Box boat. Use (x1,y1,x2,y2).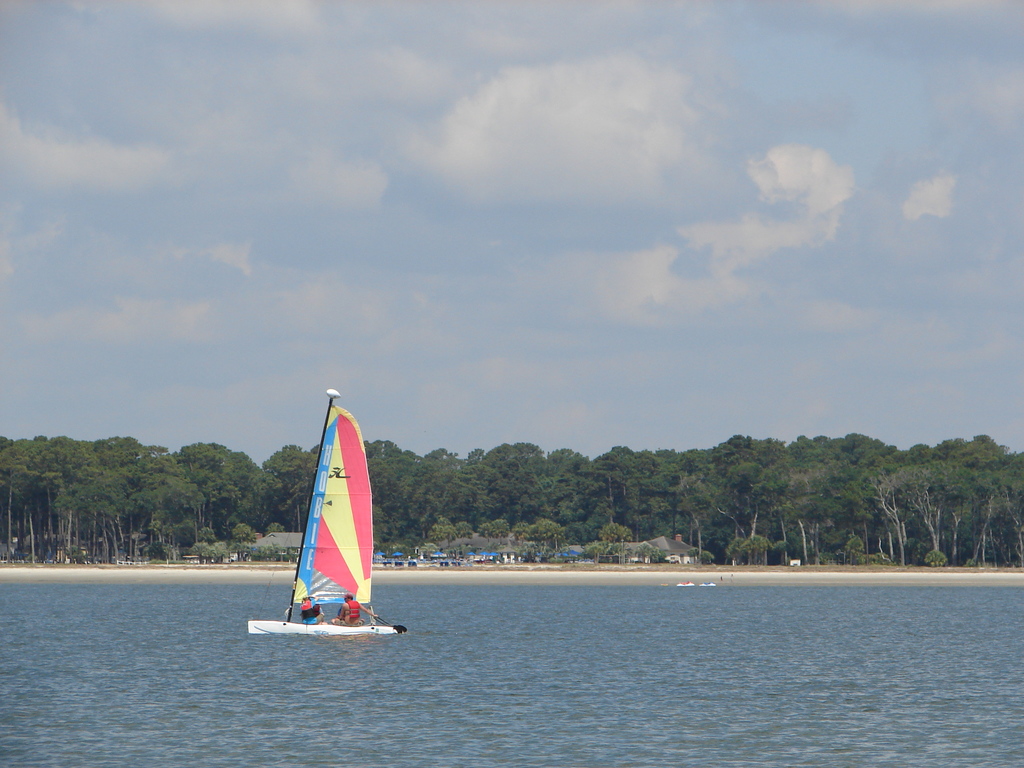
(257,402,399,649).
